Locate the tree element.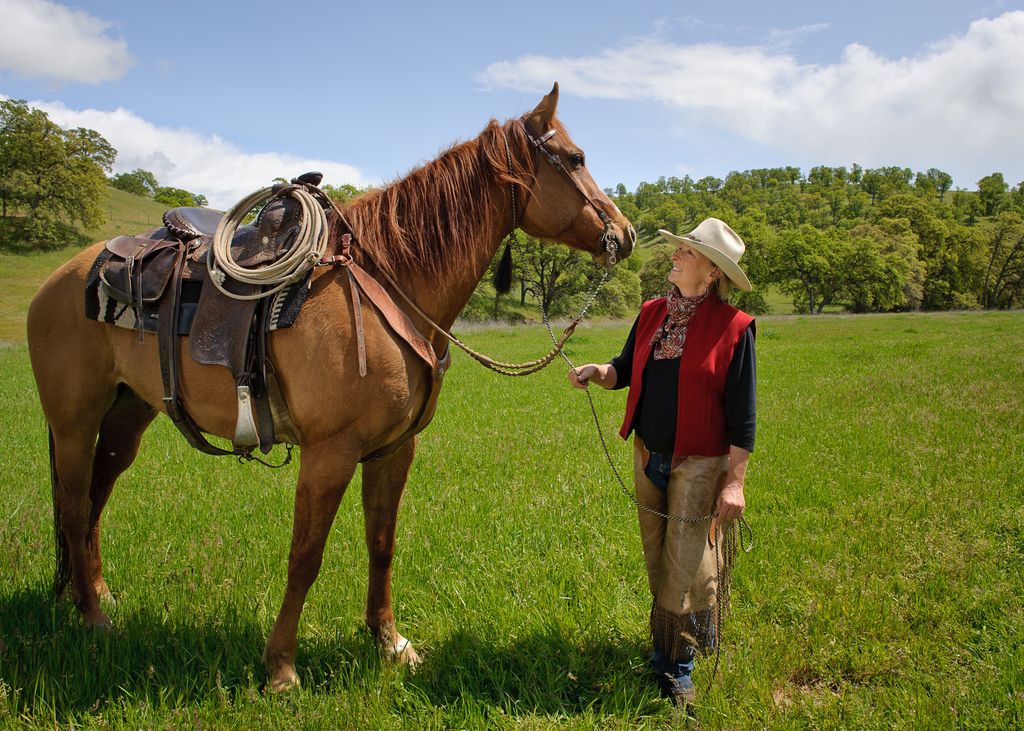
Element bbox: BBox(0, 106, 115, 255).
